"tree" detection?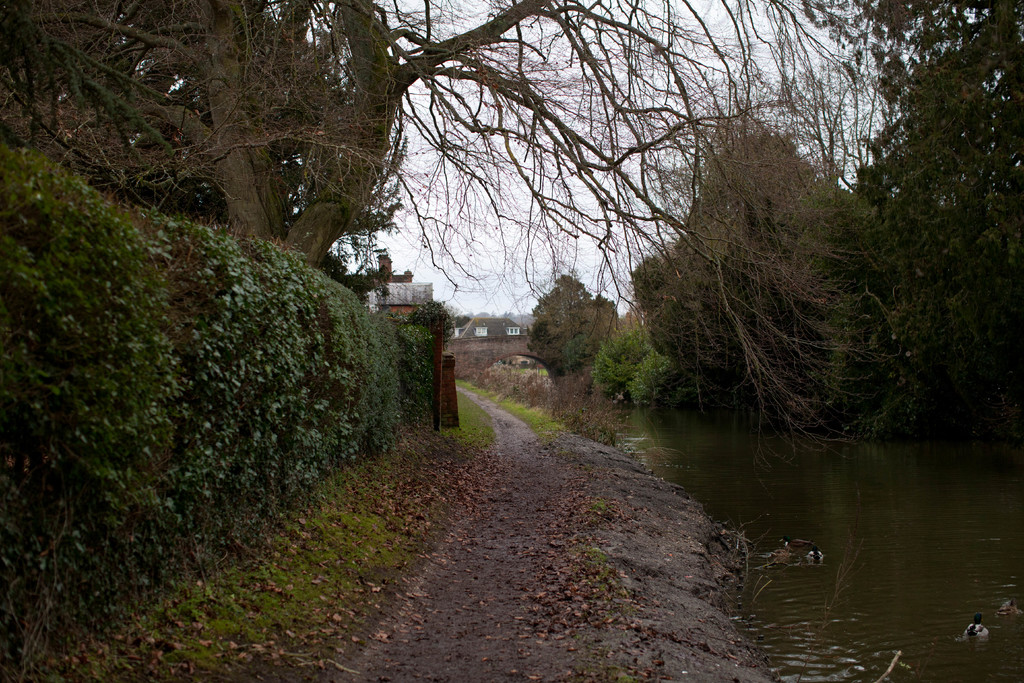
[520,269,629,388]
